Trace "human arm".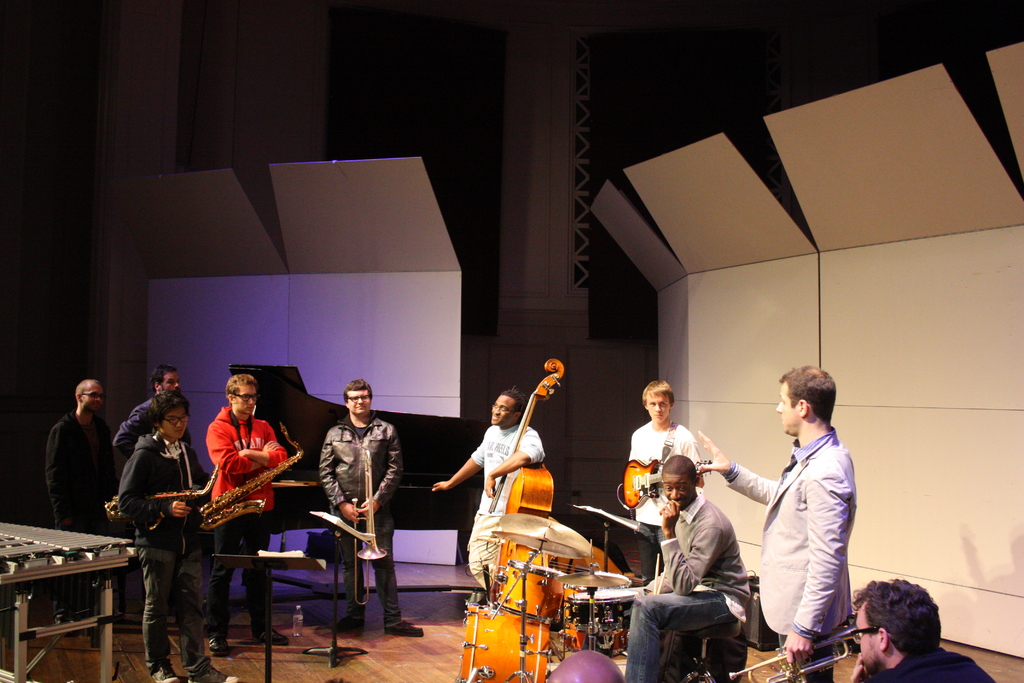
Traced to l=359, t=427, r=402, b=522.
